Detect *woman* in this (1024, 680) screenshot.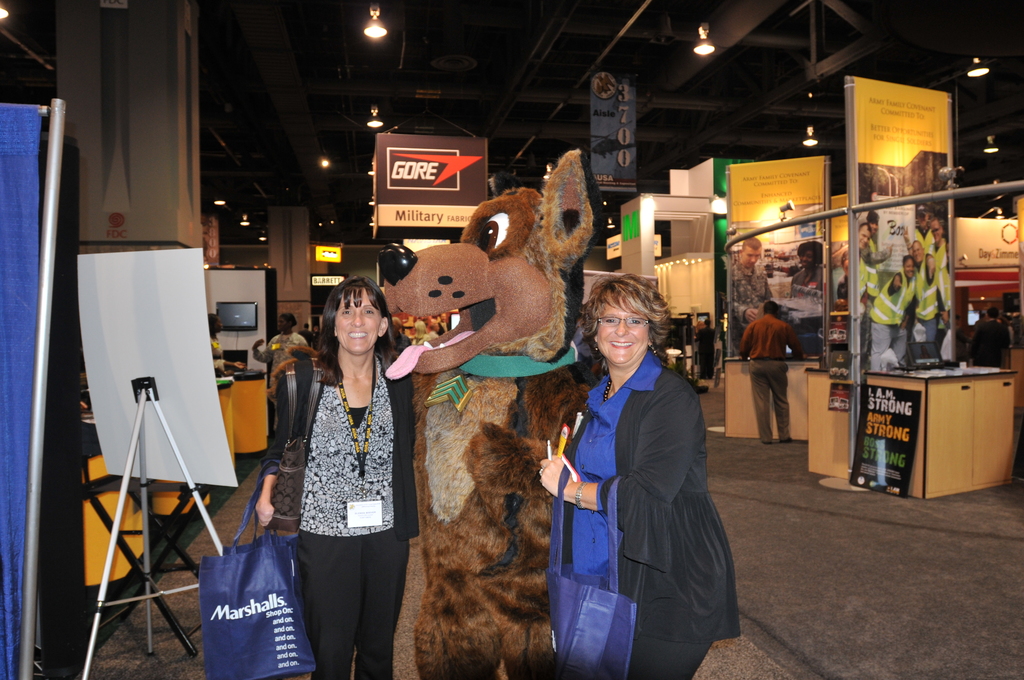
Detection: box(541, 277, 744, 679).
